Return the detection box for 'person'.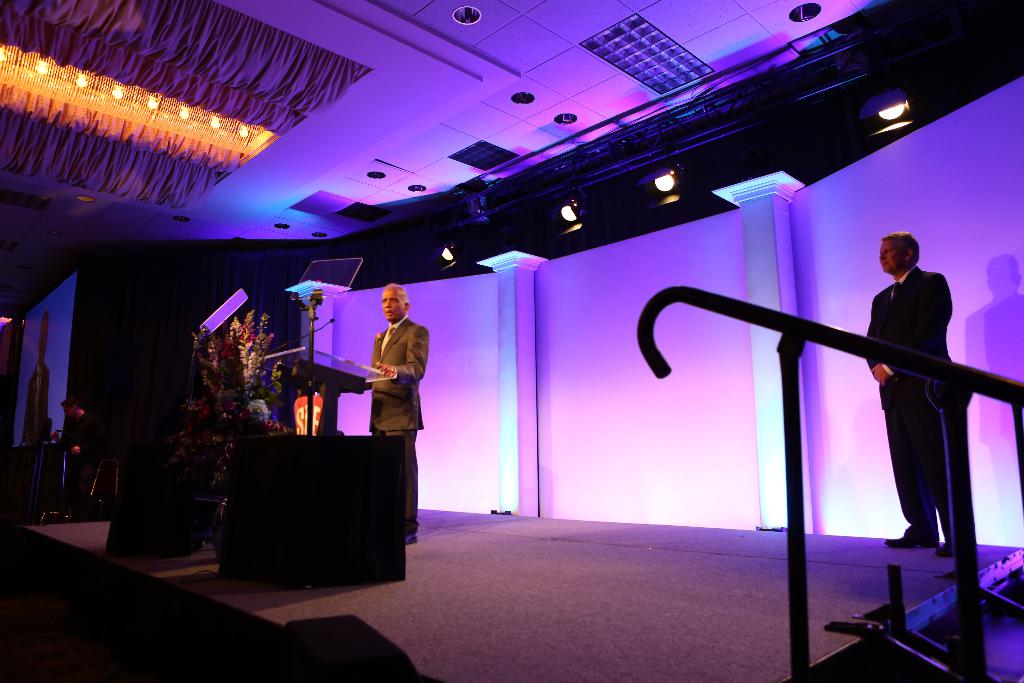
x1=358 y1=286 x2=431 y2=486.
